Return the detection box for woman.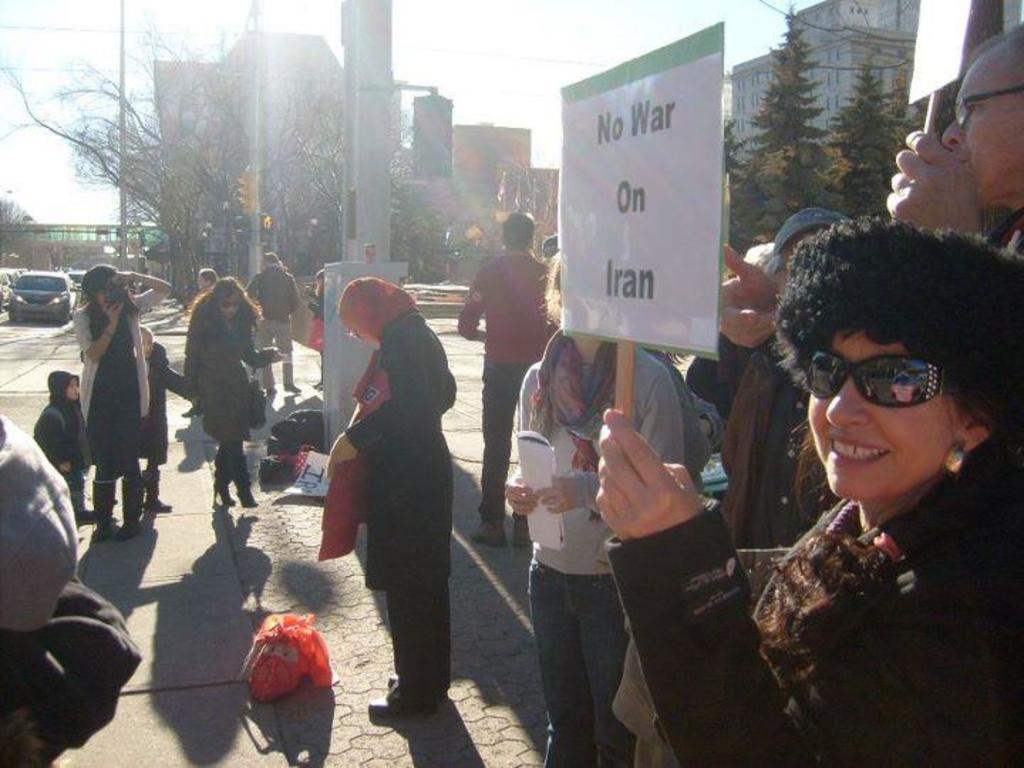
pyautogui.locateOnScreen(181, 287, 270, 503).
